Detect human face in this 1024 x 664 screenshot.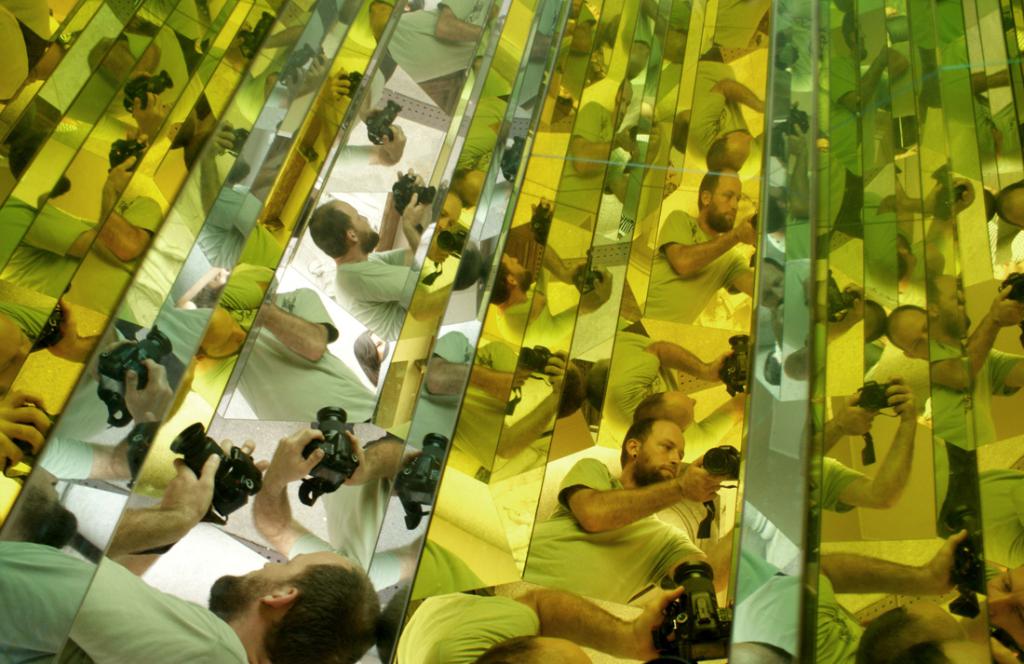
Detection: [left=211, top=549, right=333, bottom=606].
